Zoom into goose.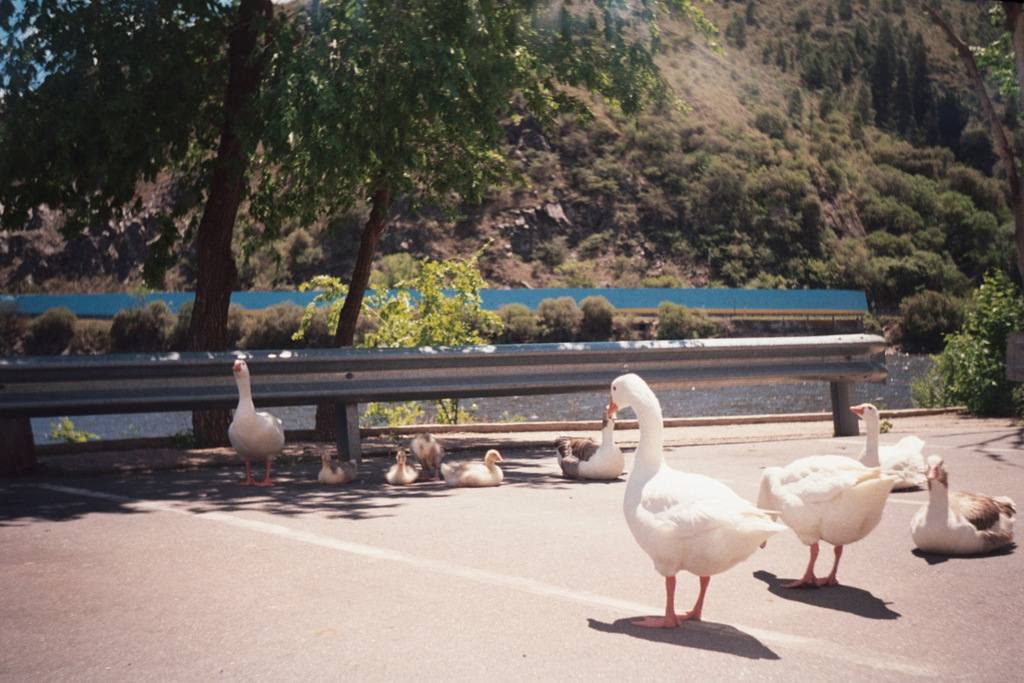
Zoom target: <bbox>412, 429, 442, 481</bbox>.
